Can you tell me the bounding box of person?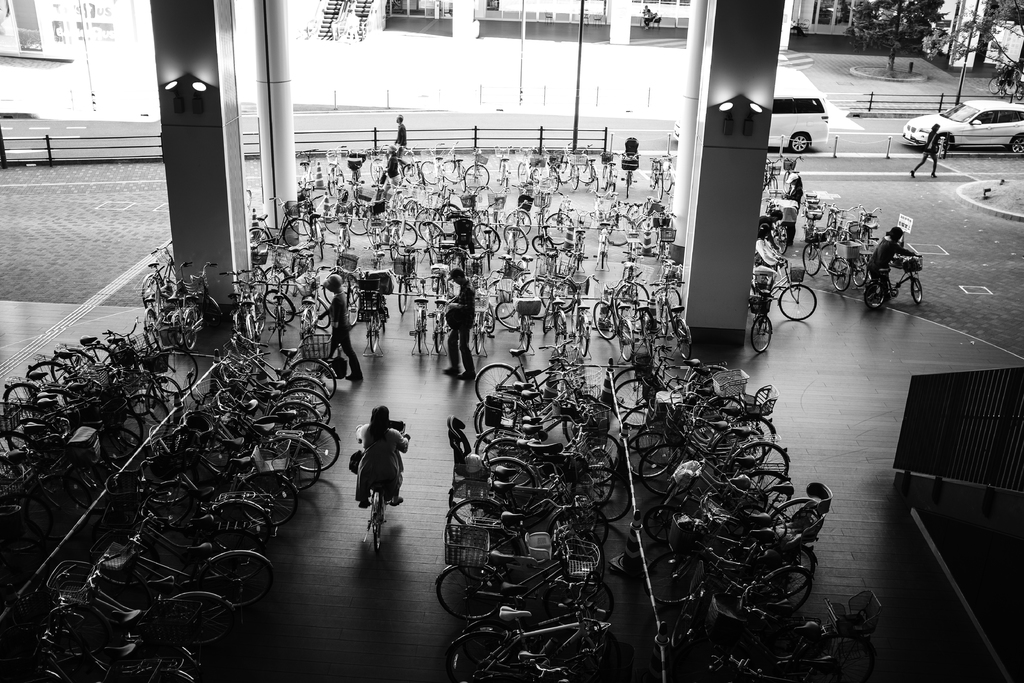
bbox(781, 152, 806, 236).
